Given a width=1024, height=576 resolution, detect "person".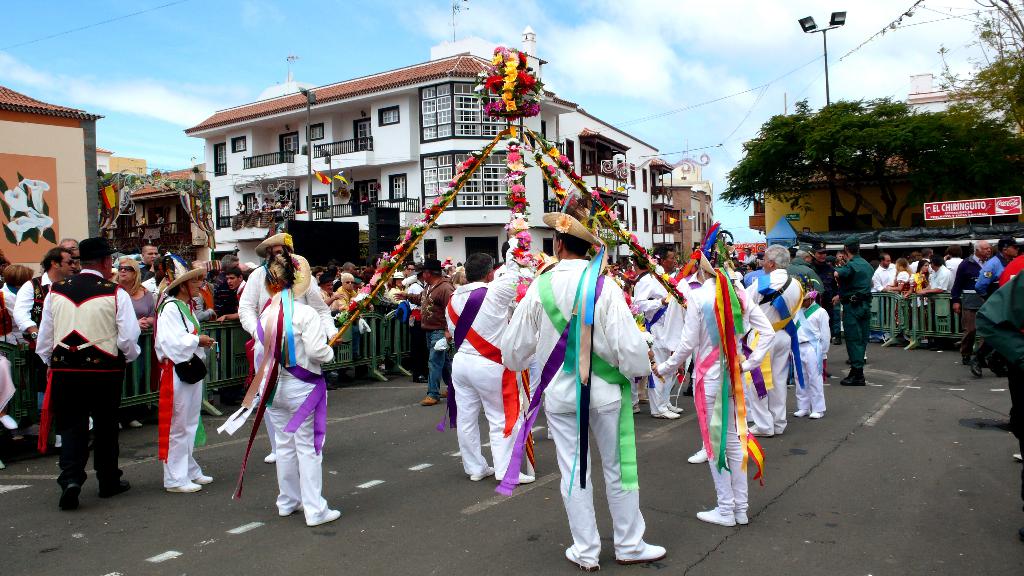
(833, 237, 865, 385).
